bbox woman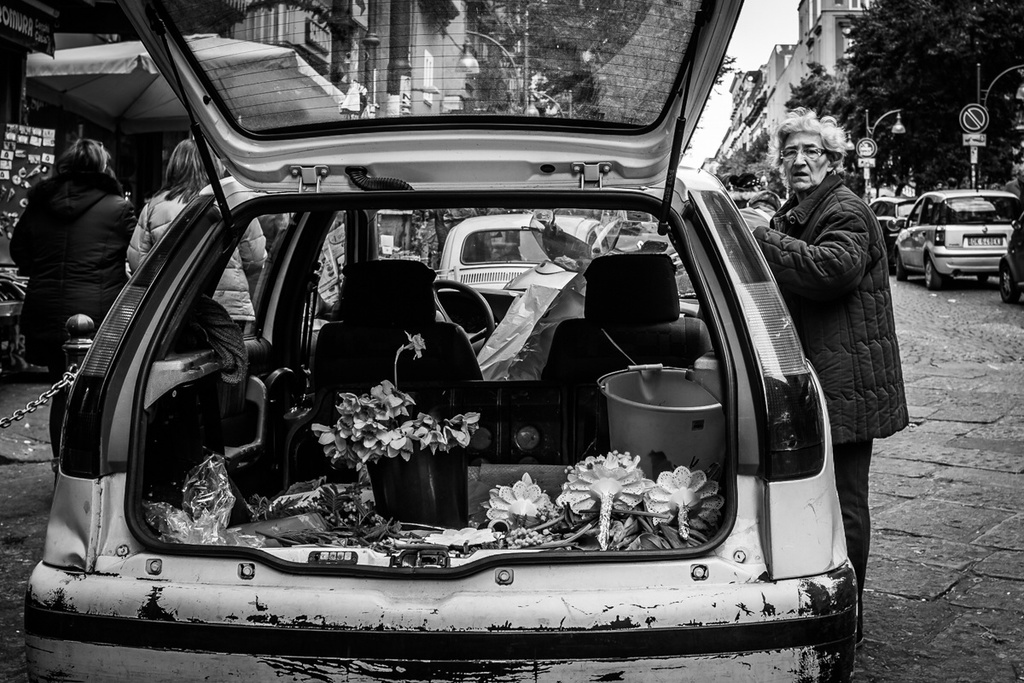
pyautogui.locateOnScreen(9, 137, 135, 474)
